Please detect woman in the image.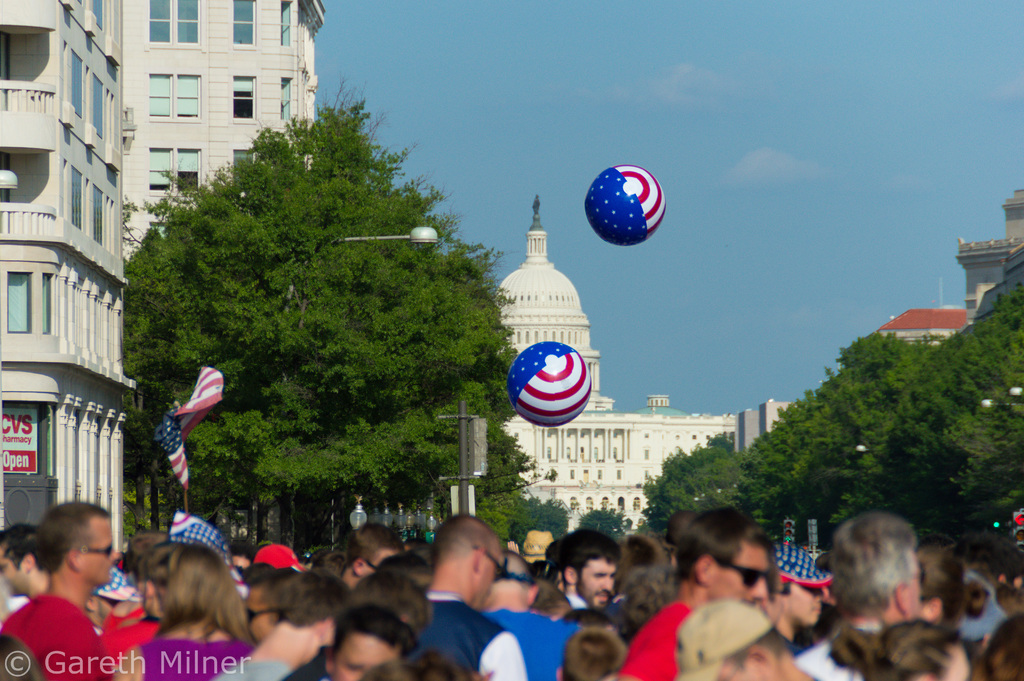
<bbox>614, 534, 662, 643</bbox>.
